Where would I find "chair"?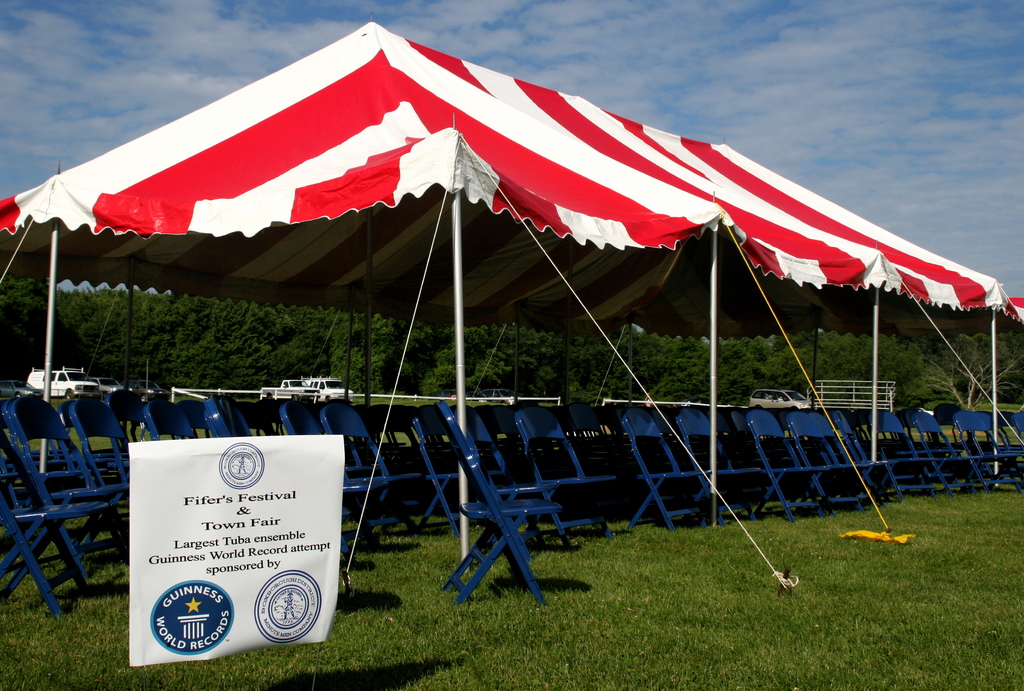
At select_region(320, 402, 430, 555).
